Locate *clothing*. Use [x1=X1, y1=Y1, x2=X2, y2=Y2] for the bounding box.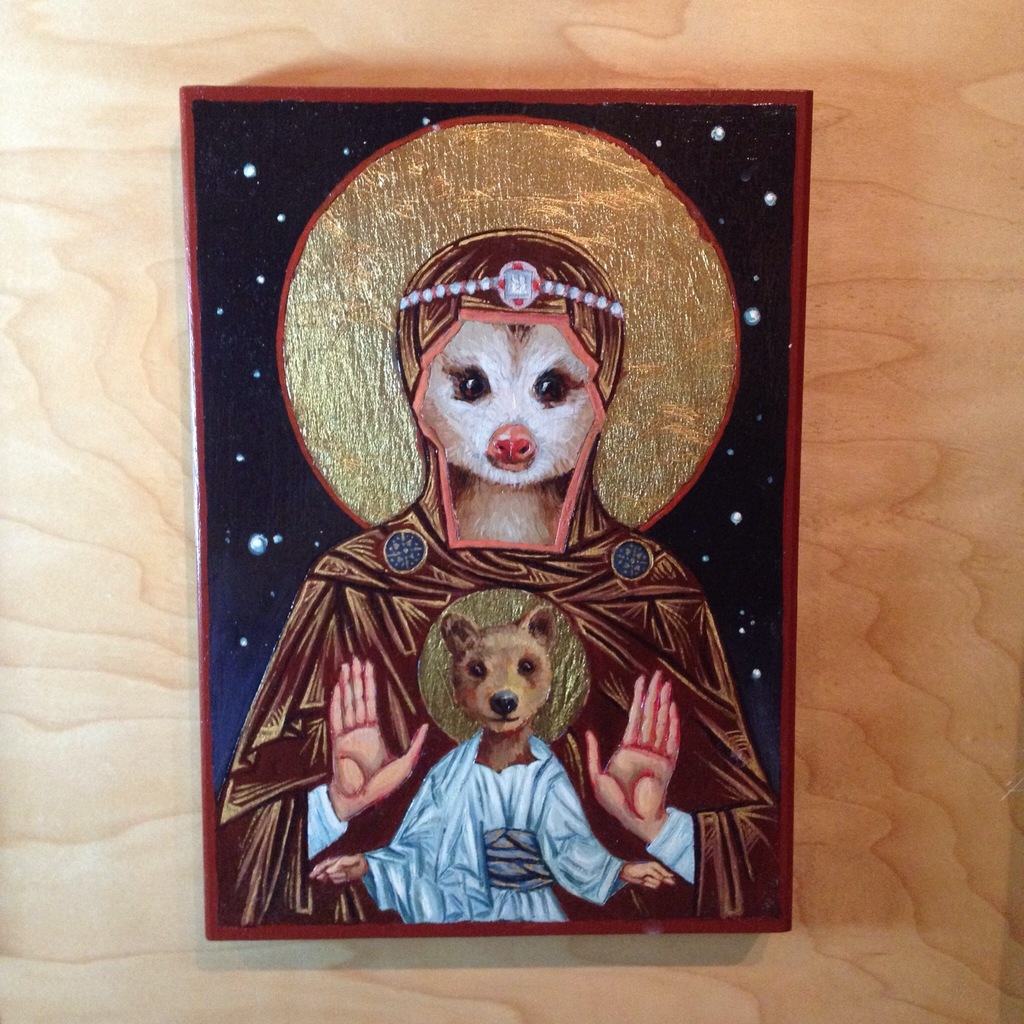
[x1=218, y1=232, x2=785, y2=915].
